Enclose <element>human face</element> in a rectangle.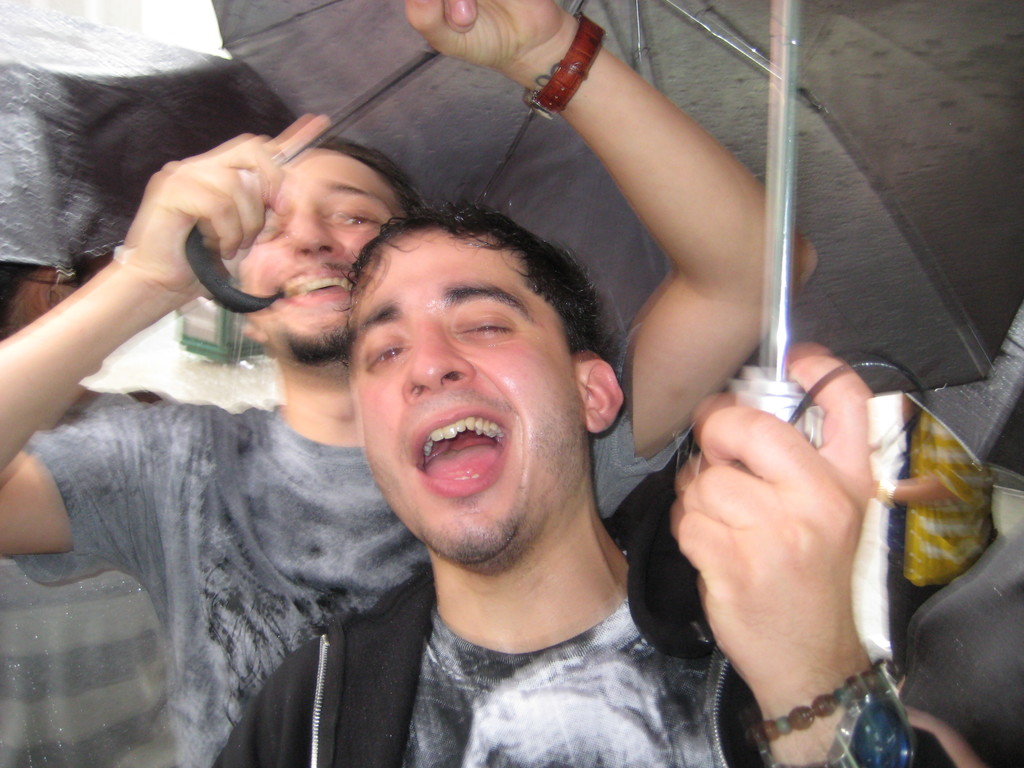
350/232/582/561.
